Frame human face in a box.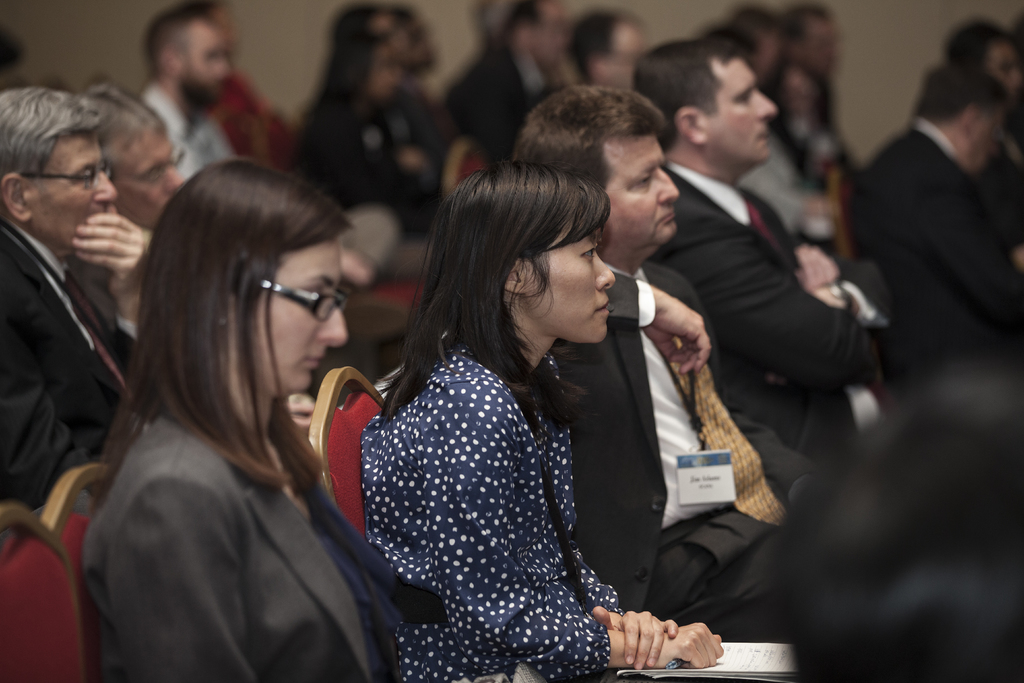
locate(26, 133, 113, 252).
